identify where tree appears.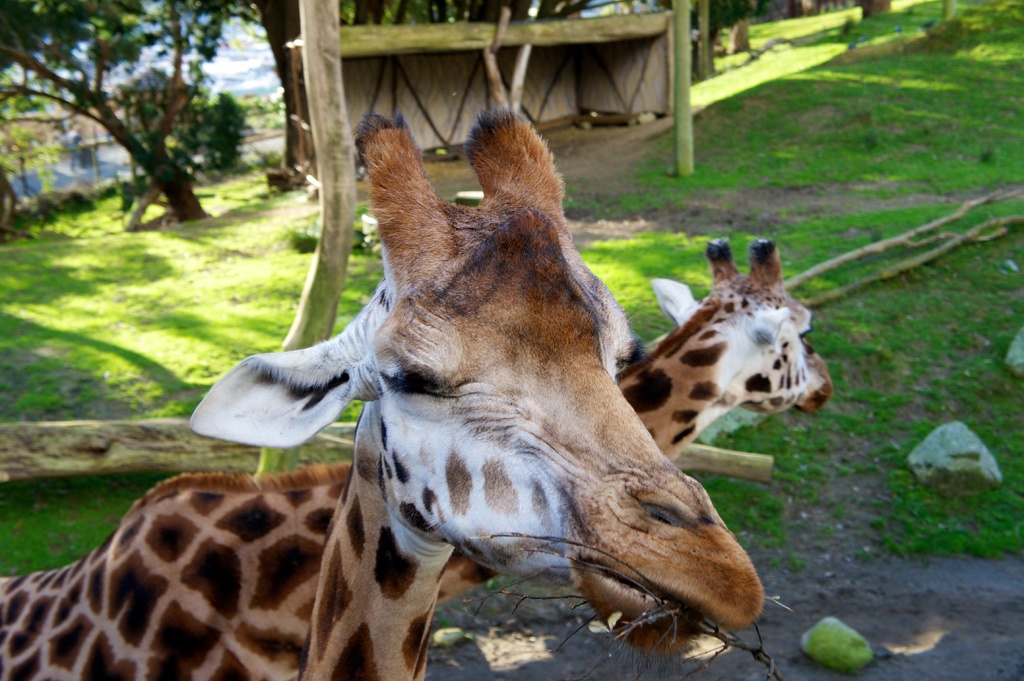
Appears at bbox=(0, 0, 272, 243).
